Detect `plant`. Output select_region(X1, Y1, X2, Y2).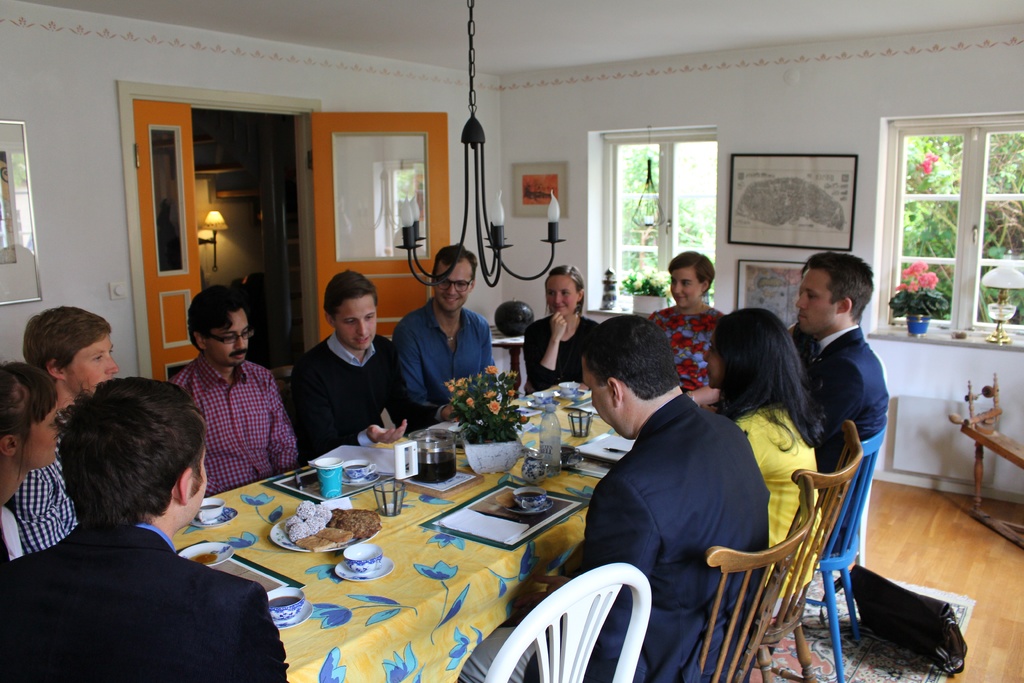
select_region(889, 255, 945, 323).
